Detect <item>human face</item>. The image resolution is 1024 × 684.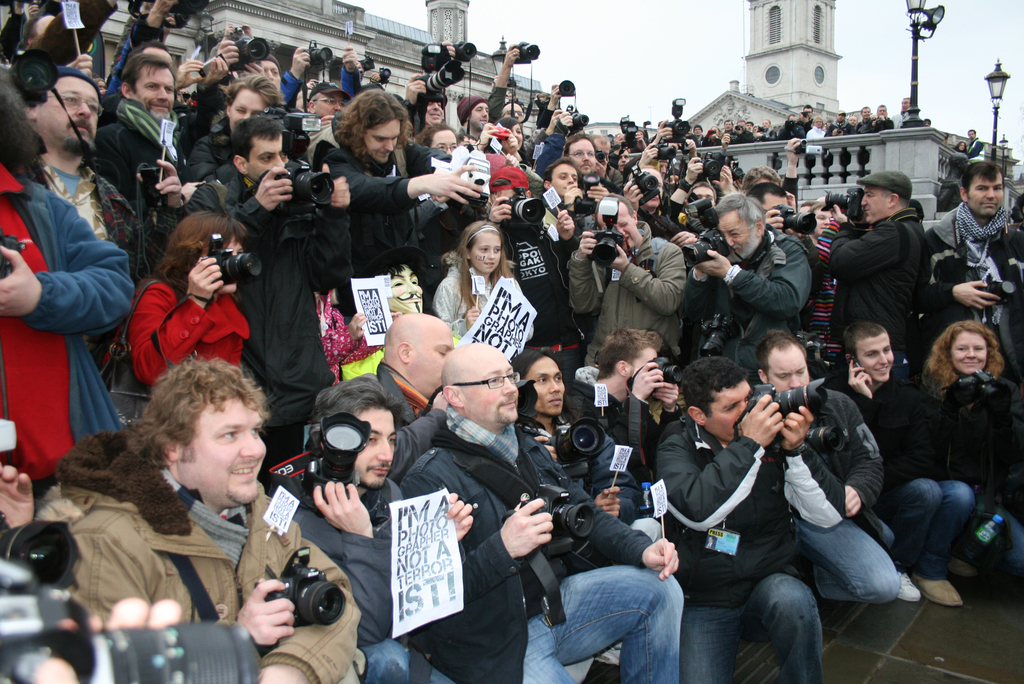
<box>710,218,762,258</box>.
